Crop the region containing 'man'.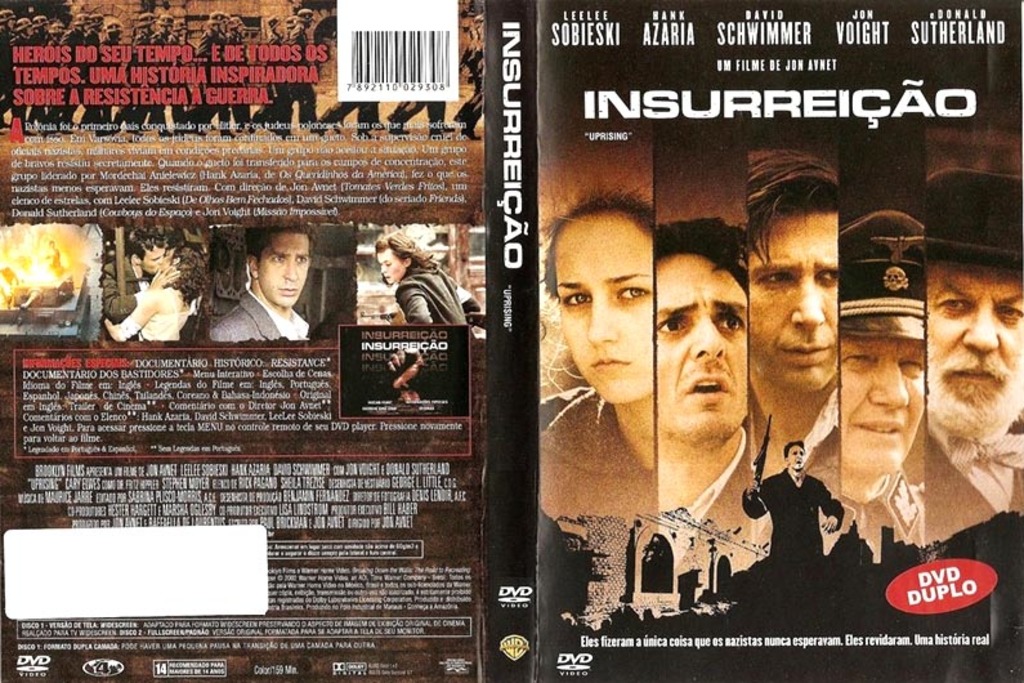
Crop region: (93,228,182,327).
